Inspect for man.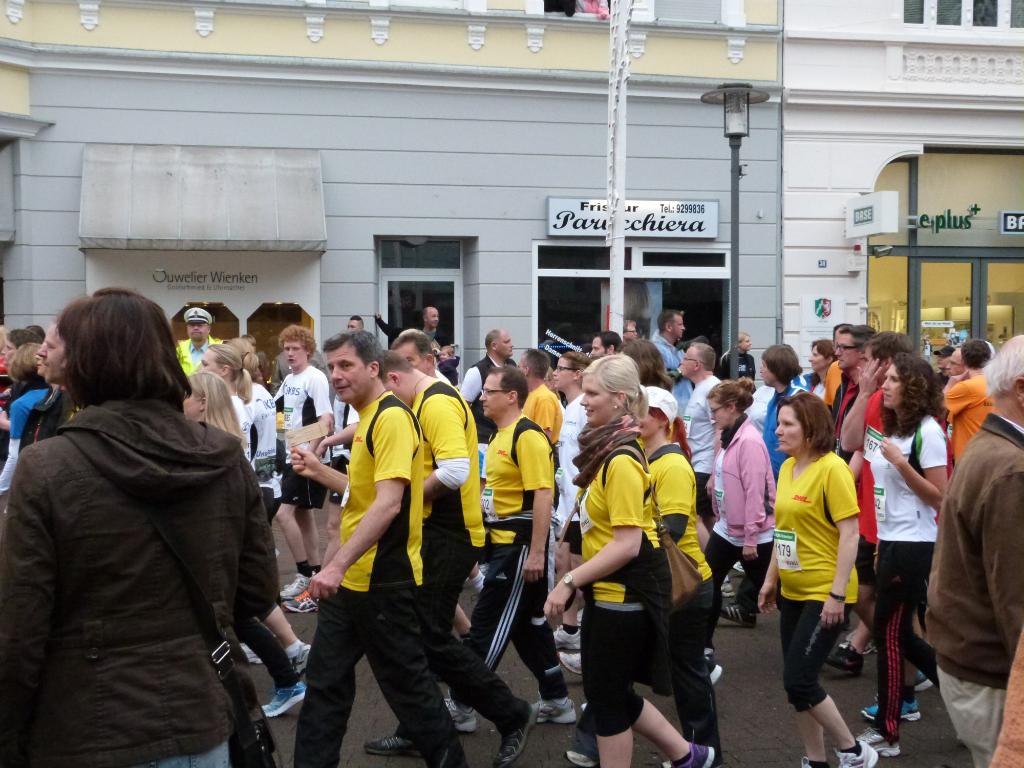
Inspection: [left=681, top=345, right=730, bottom=592].
